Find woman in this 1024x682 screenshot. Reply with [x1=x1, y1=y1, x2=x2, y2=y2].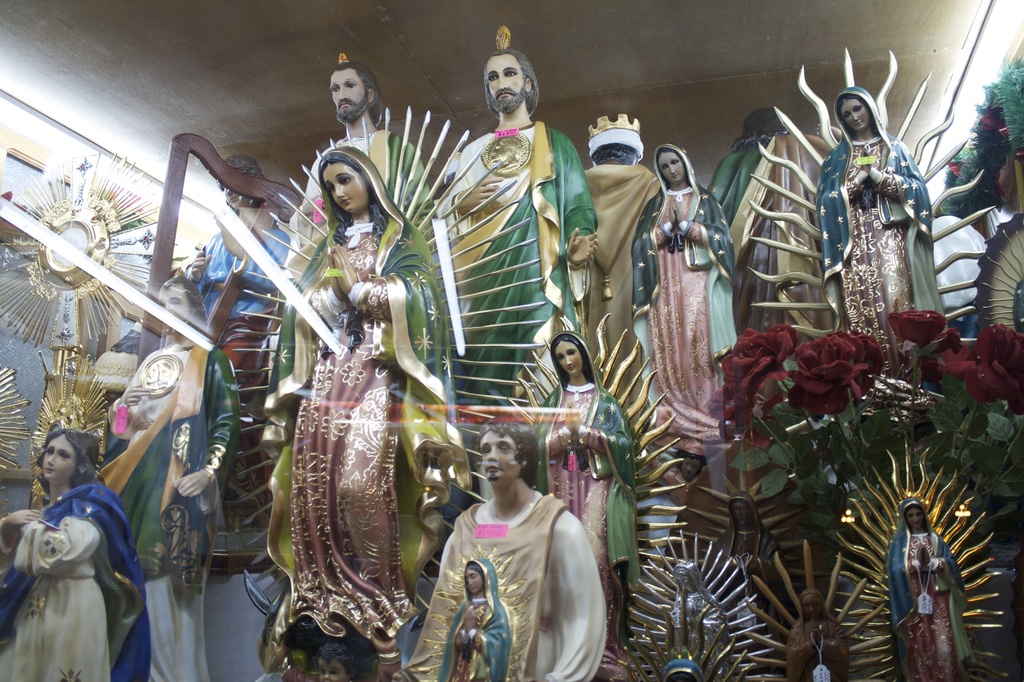
[x1=4, y1=413, x2=138, y2=681].
